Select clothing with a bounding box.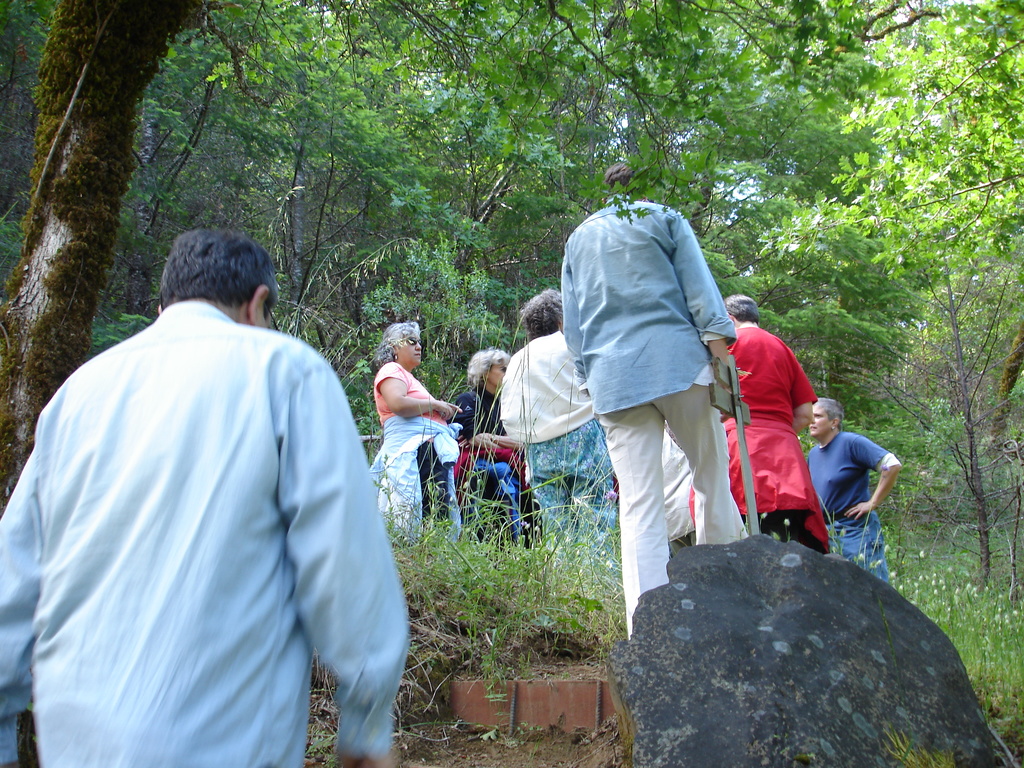
654 413 695 543.
